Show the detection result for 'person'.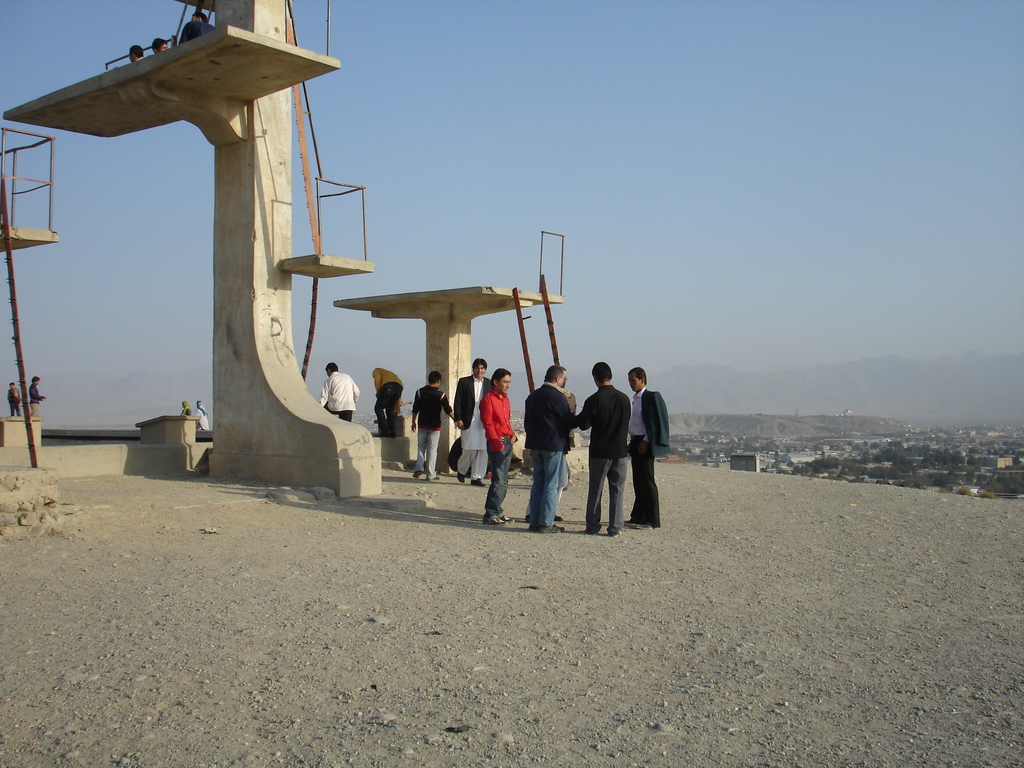
l=314, t=359, r=355, b=422.
